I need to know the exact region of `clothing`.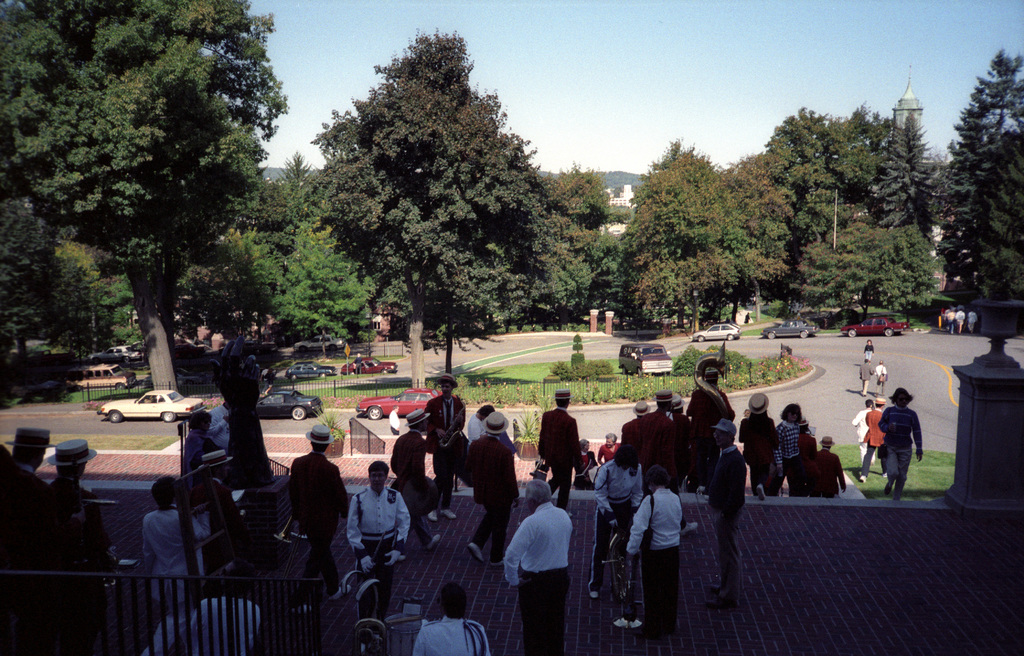
Region: BBox(799, 431, 815, 473).
